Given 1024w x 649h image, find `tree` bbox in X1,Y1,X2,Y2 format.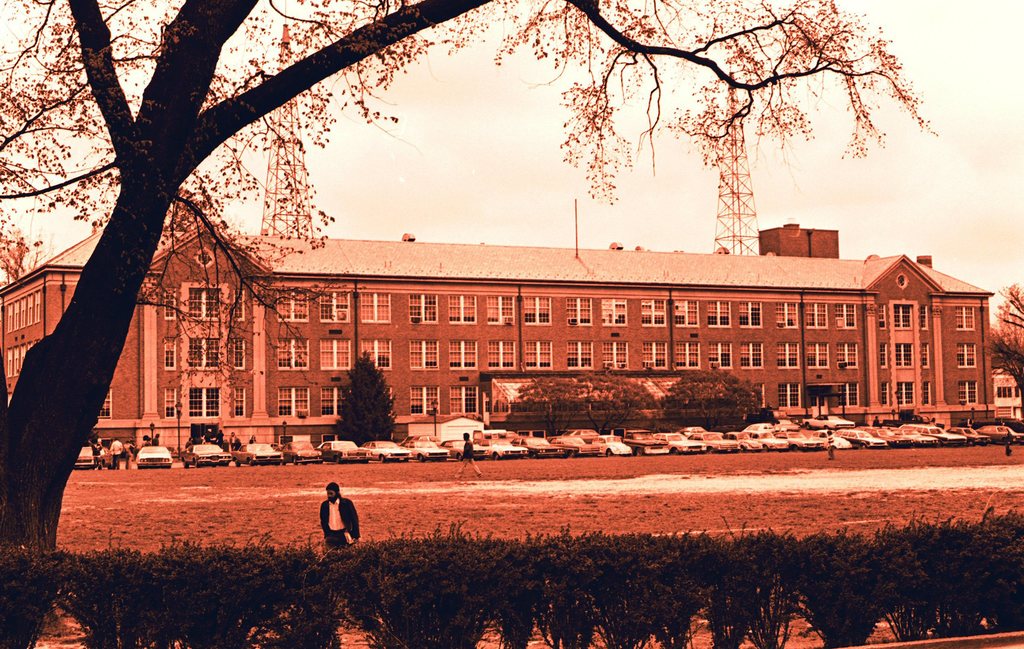
0,0,941,559.
